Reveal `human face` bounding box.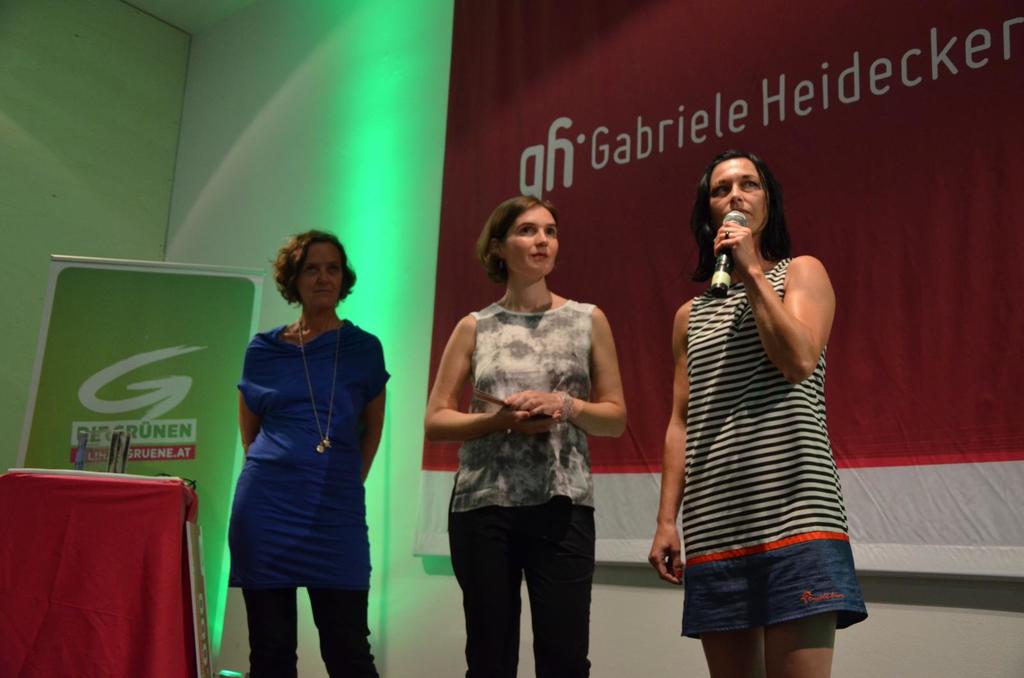
Revealed: box(504, 206, 556, 278).
